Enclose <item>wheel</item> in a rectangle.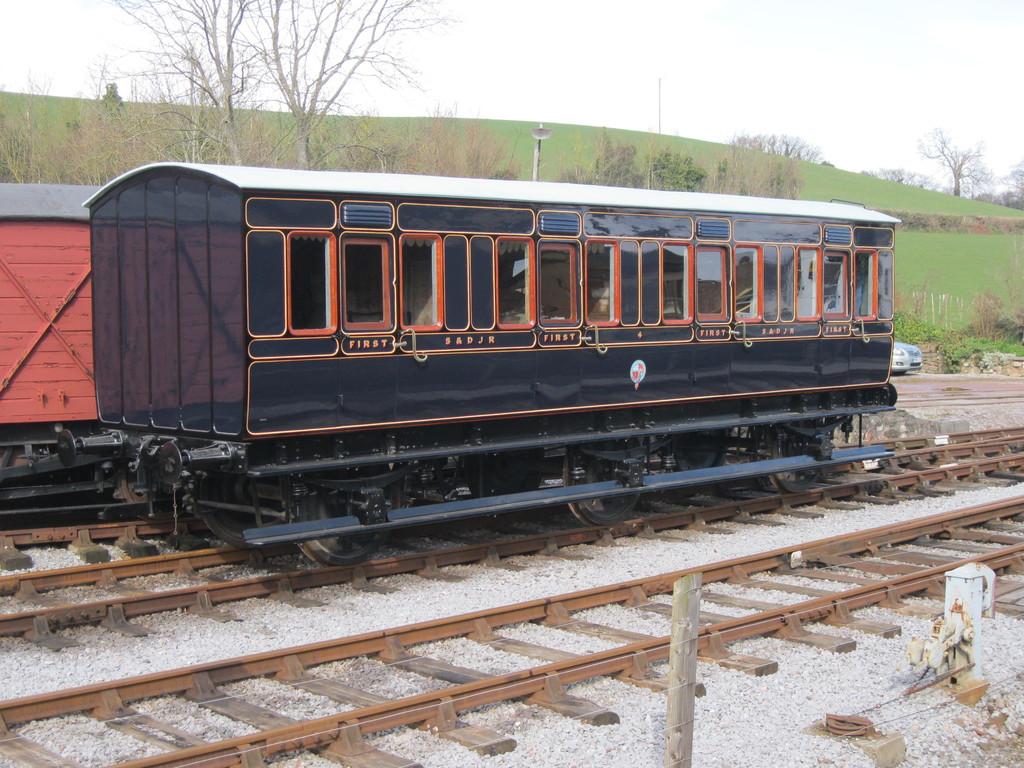
detection(670, 428, 728, 470).
